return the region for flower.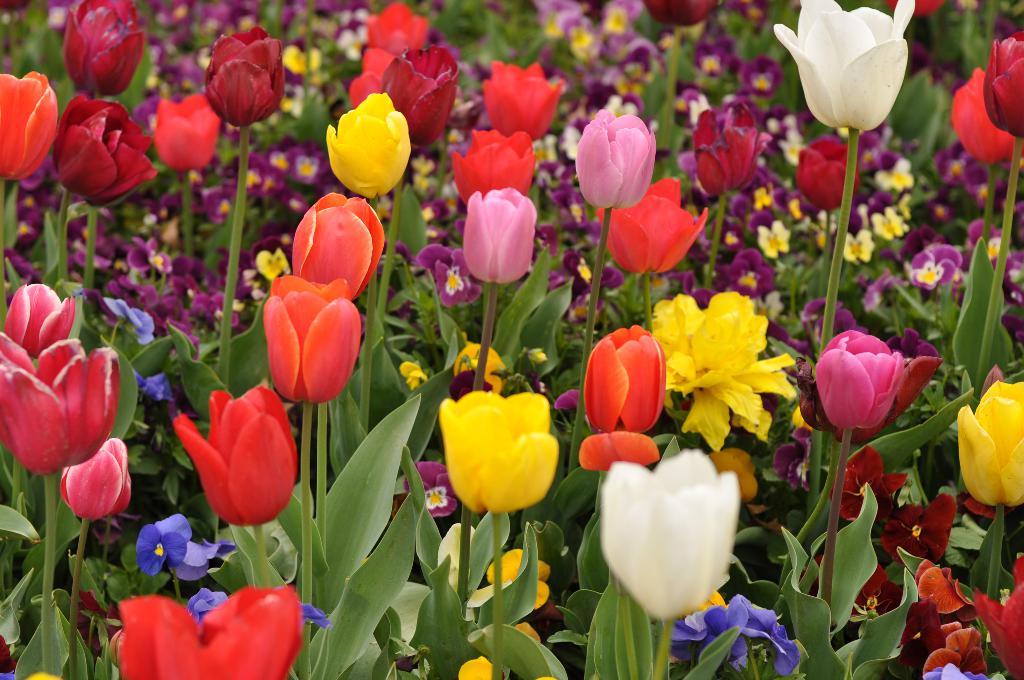
x1=349 y1=50 x2=397 y2=102.
